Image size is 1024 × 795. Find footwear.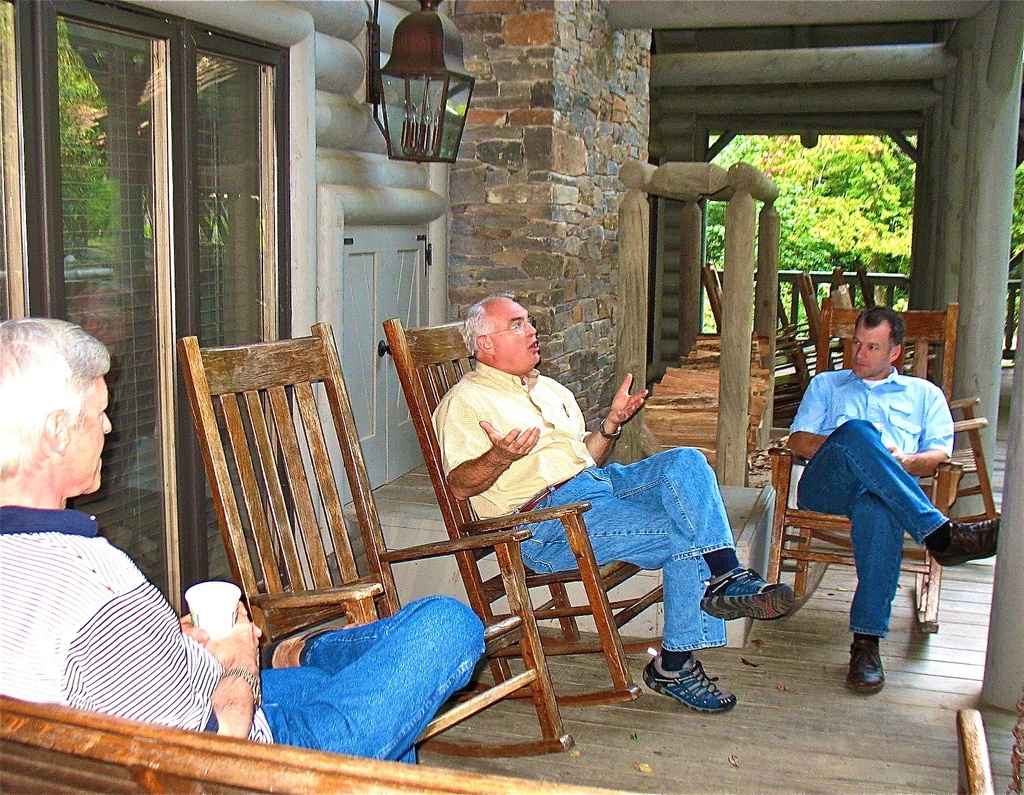
262,625,342,666.
